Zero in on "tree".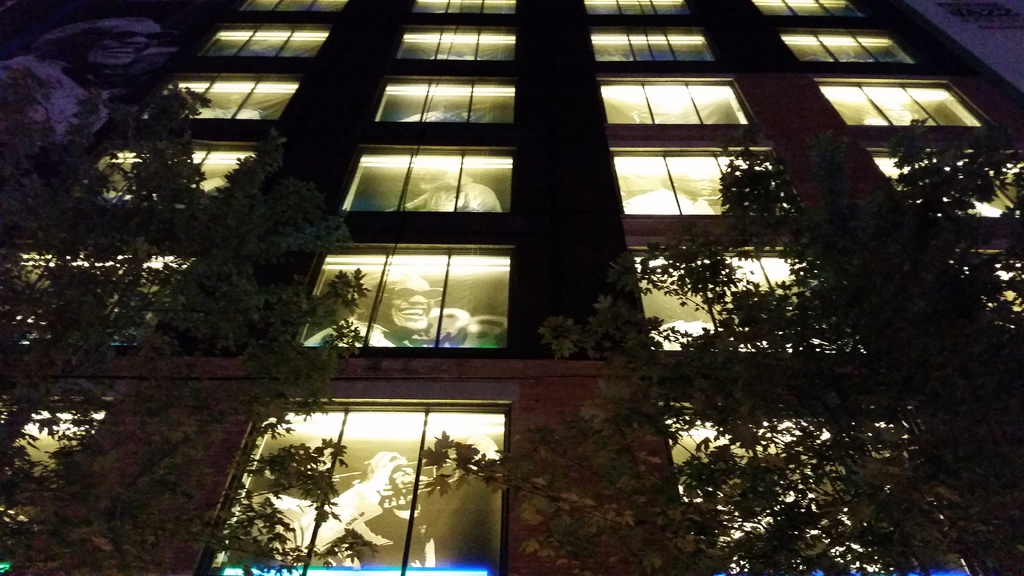
Zeroed in: [left=420, top=127, right=1023, bottom=575].
